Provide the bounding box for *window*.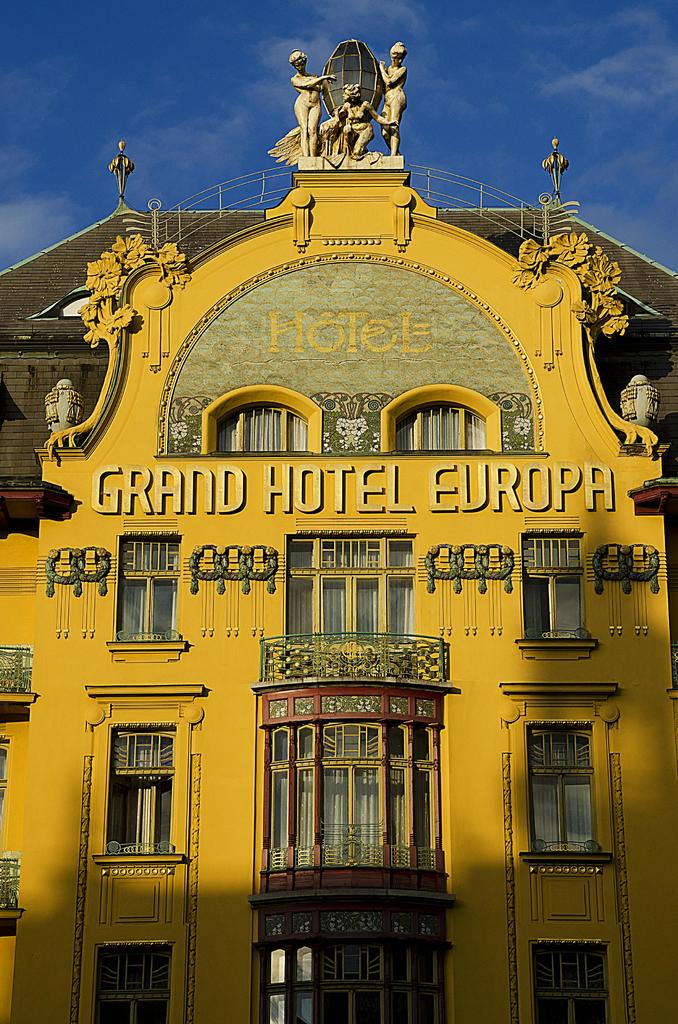
524:945:609:1022.
